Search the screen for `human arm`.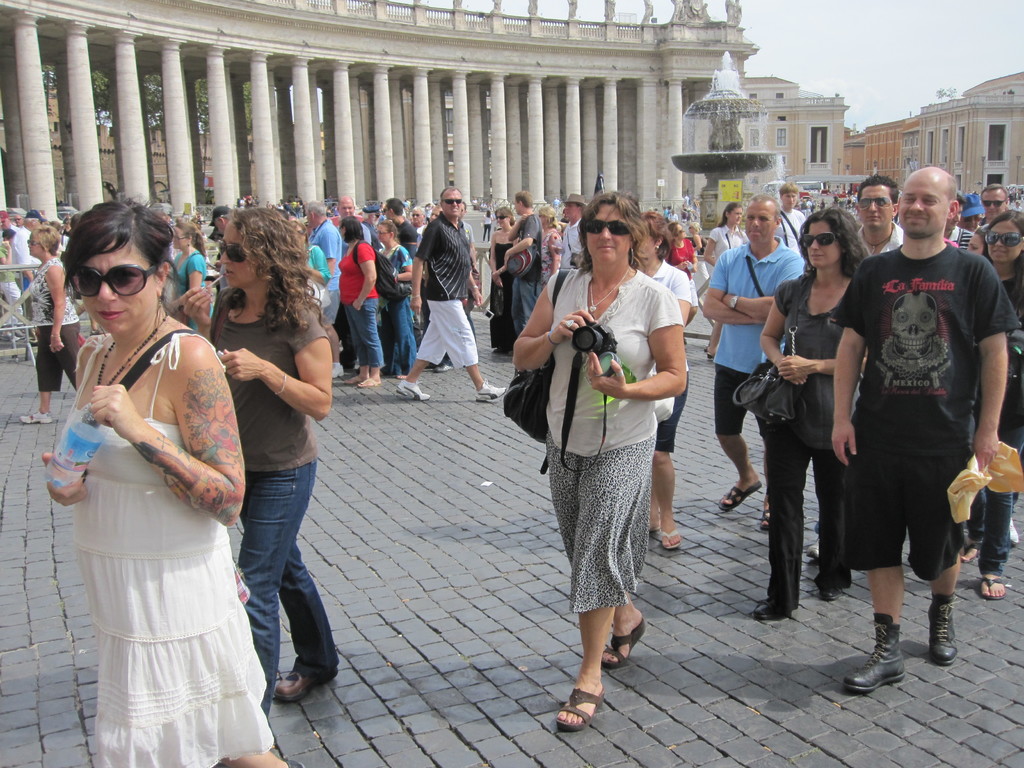
Found at box(483, 227, 508, 289).
